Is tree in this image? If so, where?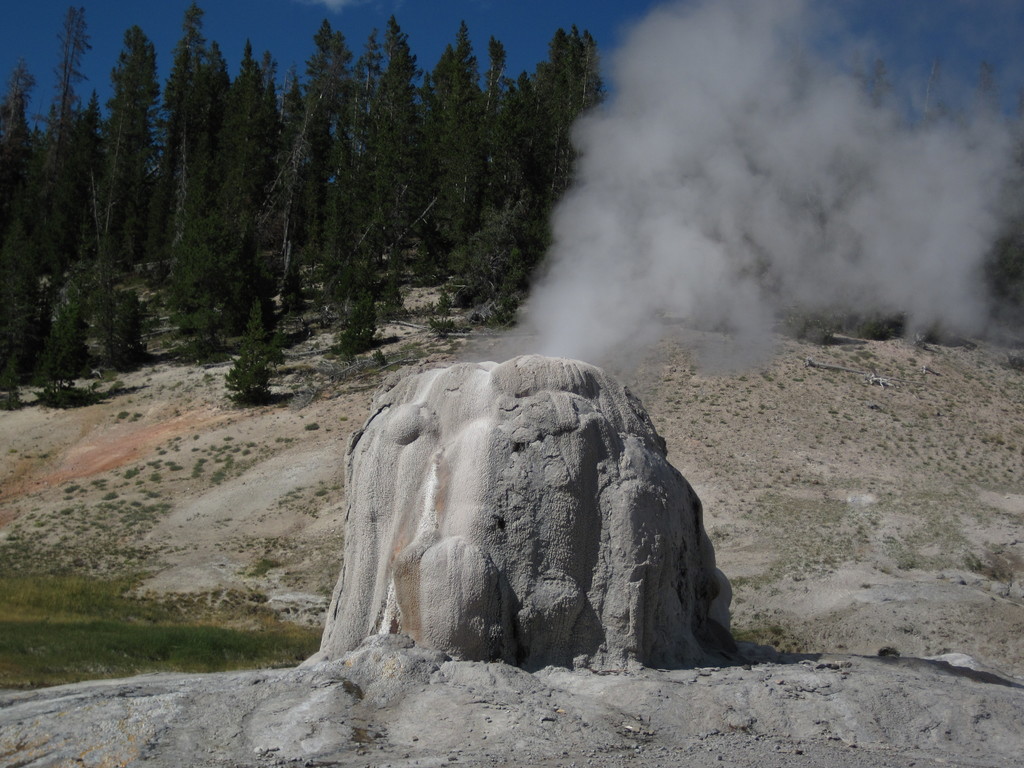
Yes, at Rect(40, 85, 110, 296).
